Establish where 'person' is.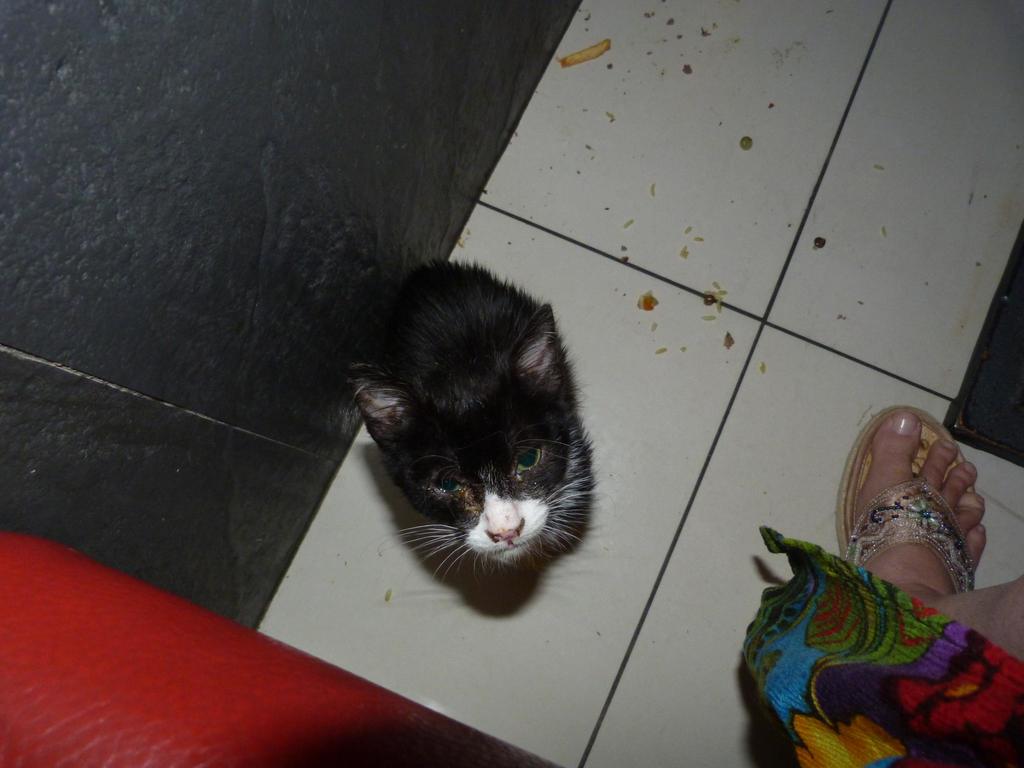
Established at <bbox>740, 415, 1016, 767</bbox>.
